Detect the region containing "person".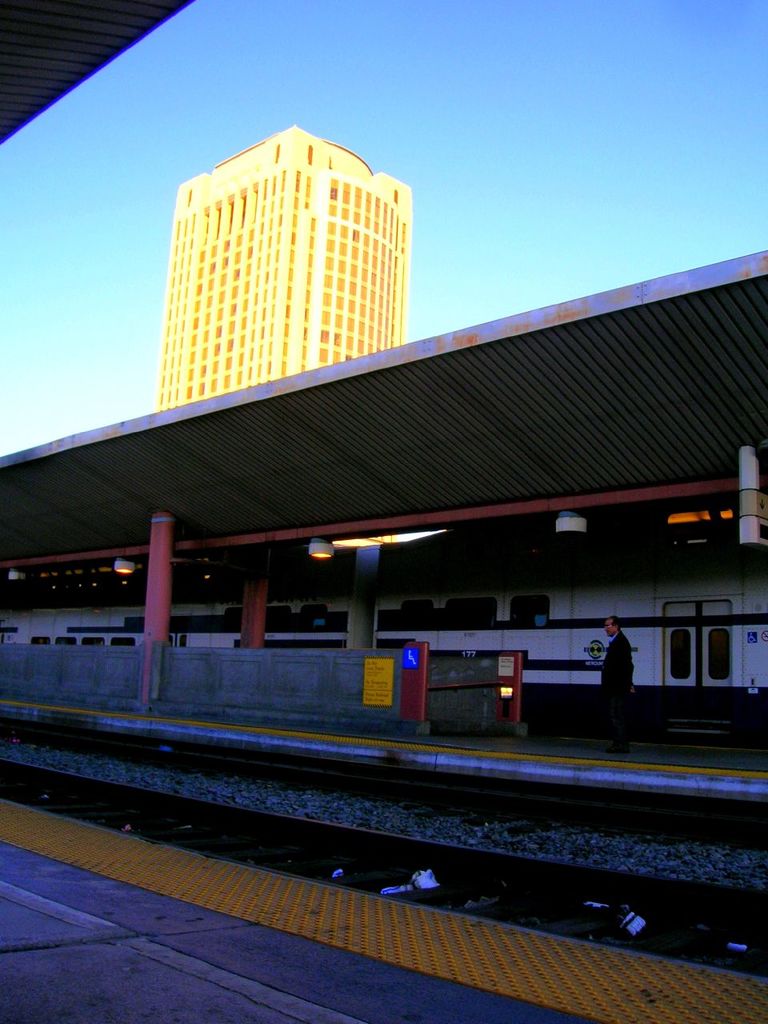
l=601, t=615, r=633, b=758.
